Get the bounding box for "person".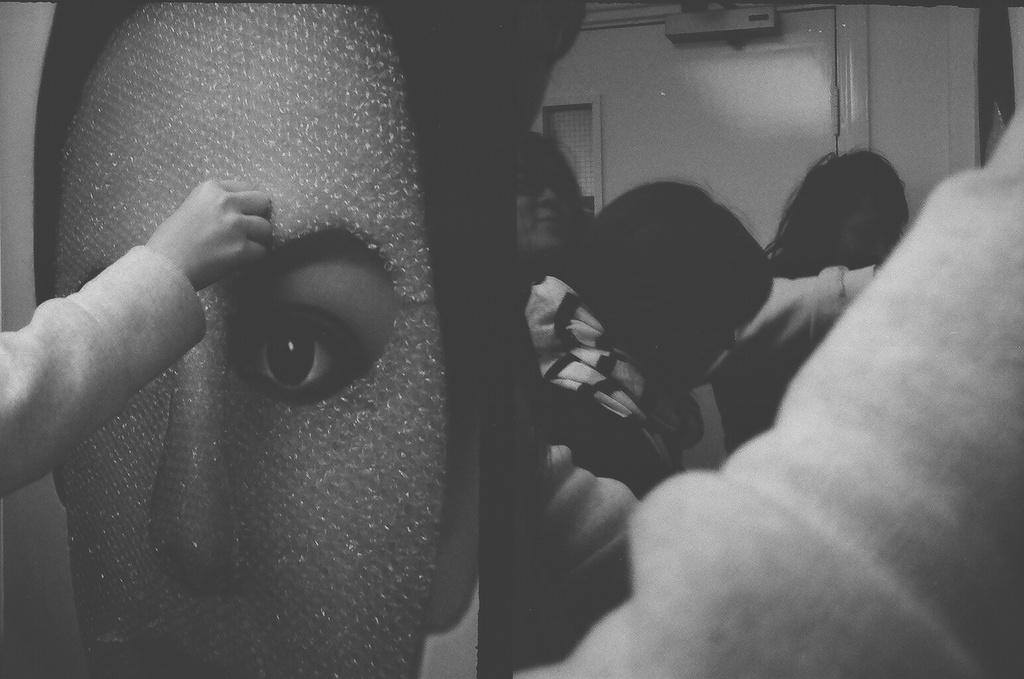
left=702, top=148, right=910, bottom=448.
